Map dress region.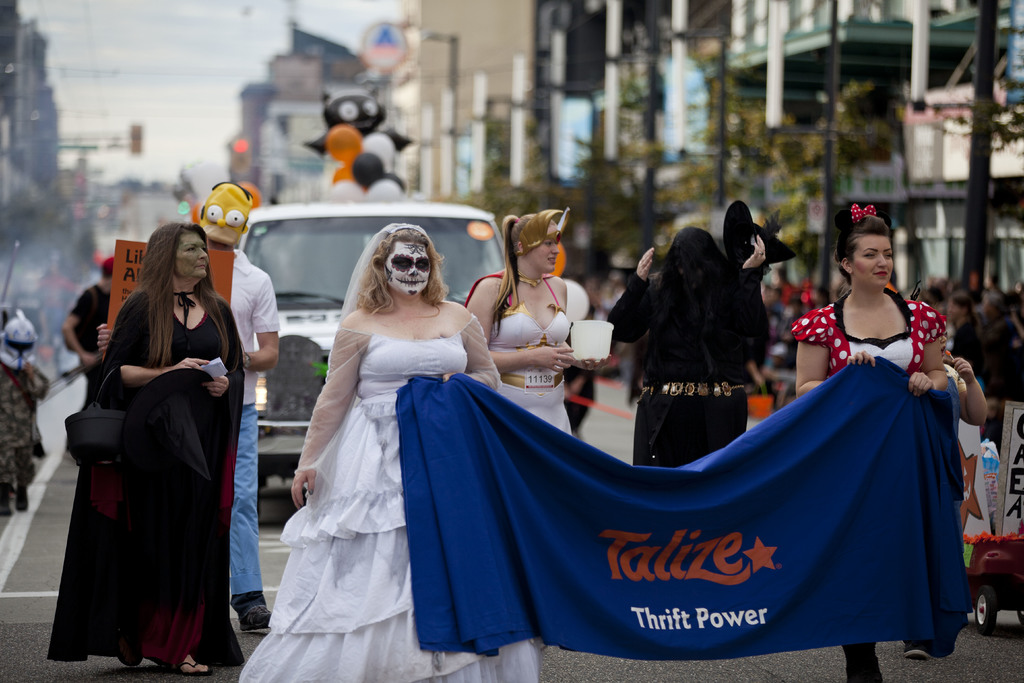
Mapped to BBox(48, 276, 247, 675).
